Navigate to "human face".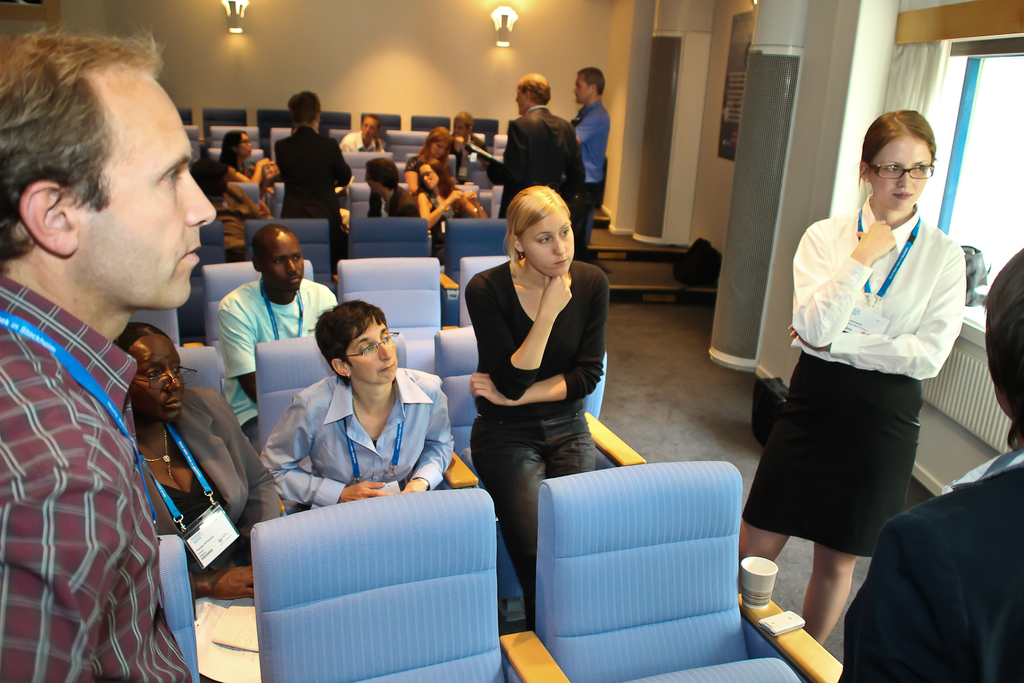
Navigation target: box(571, 73, 595, 107).
